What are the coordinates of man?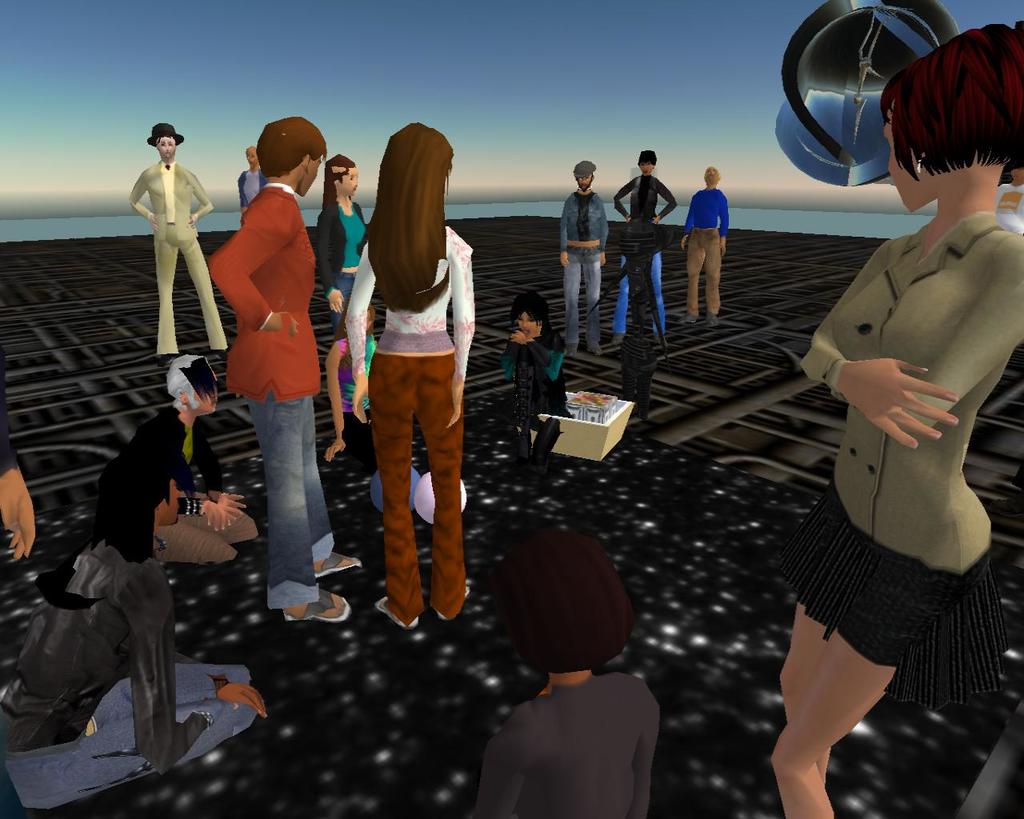
bbox=(678, 165, 730, 325).
